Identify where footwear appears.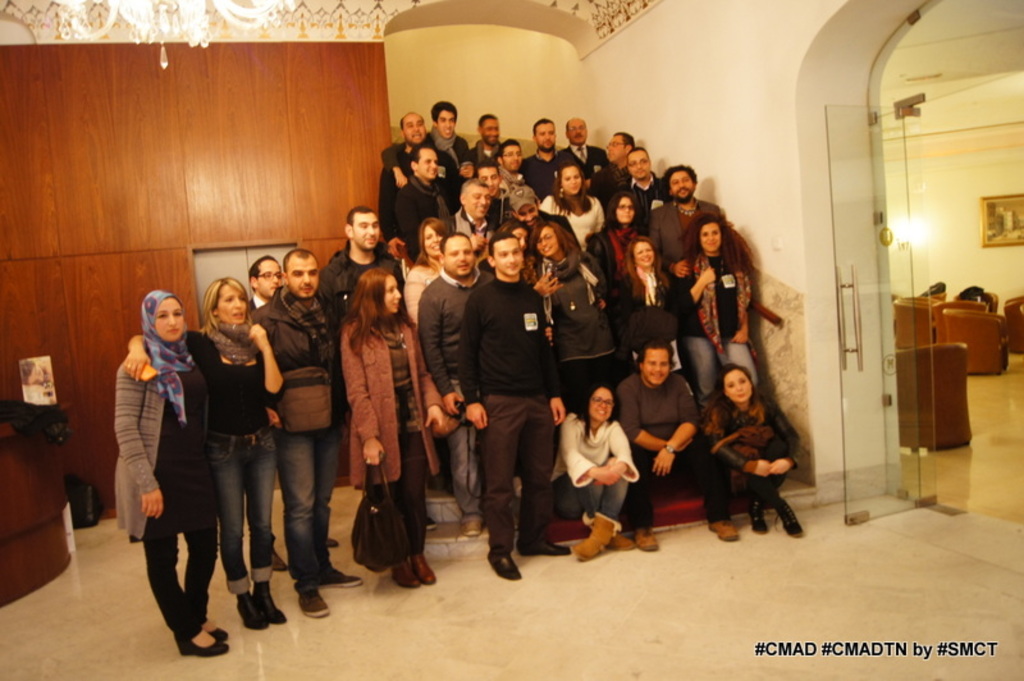
Appears at 750 499 771 536.
